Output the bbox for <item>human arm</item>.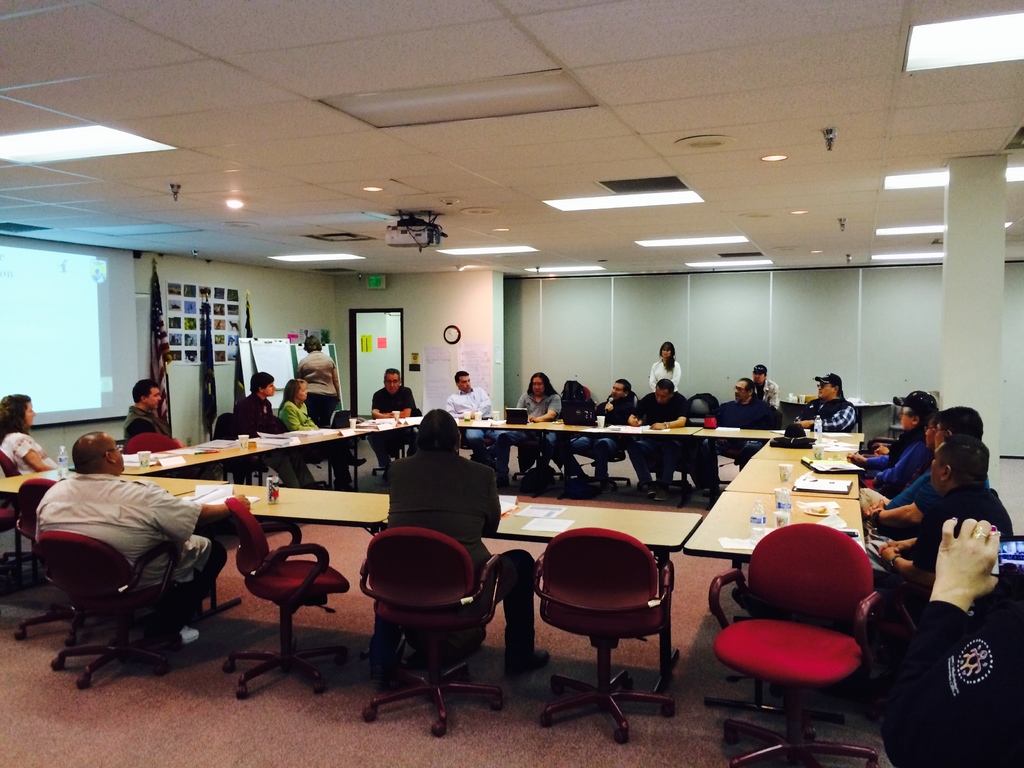
BBox(671, 364, 678, 385).
